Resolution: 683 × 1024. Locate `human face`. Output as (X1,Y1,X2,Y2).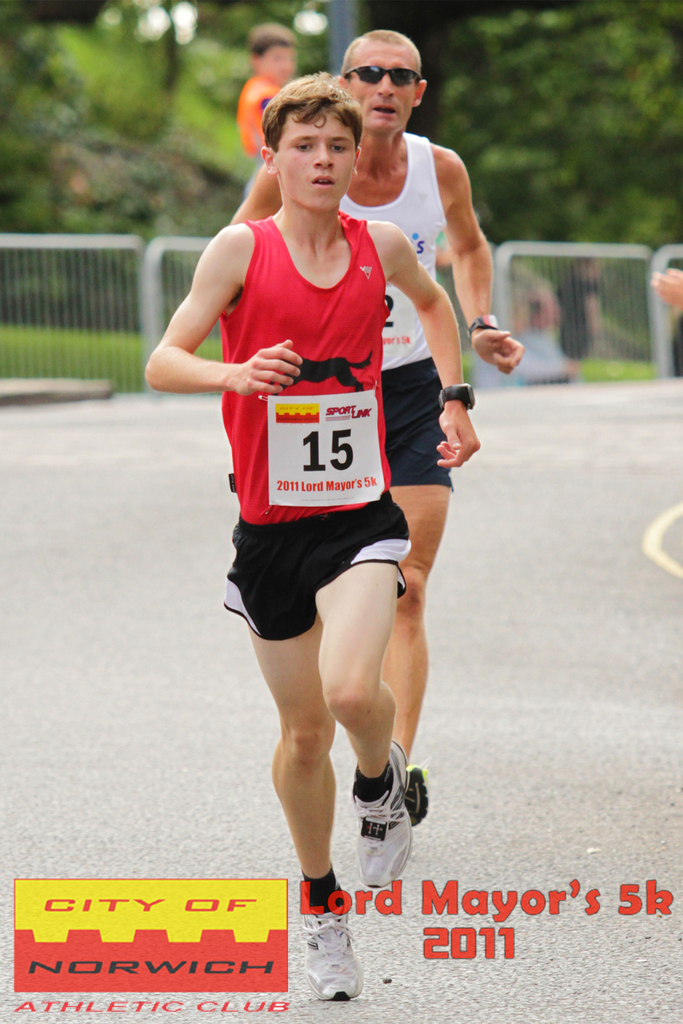
(274,113,353,210).
